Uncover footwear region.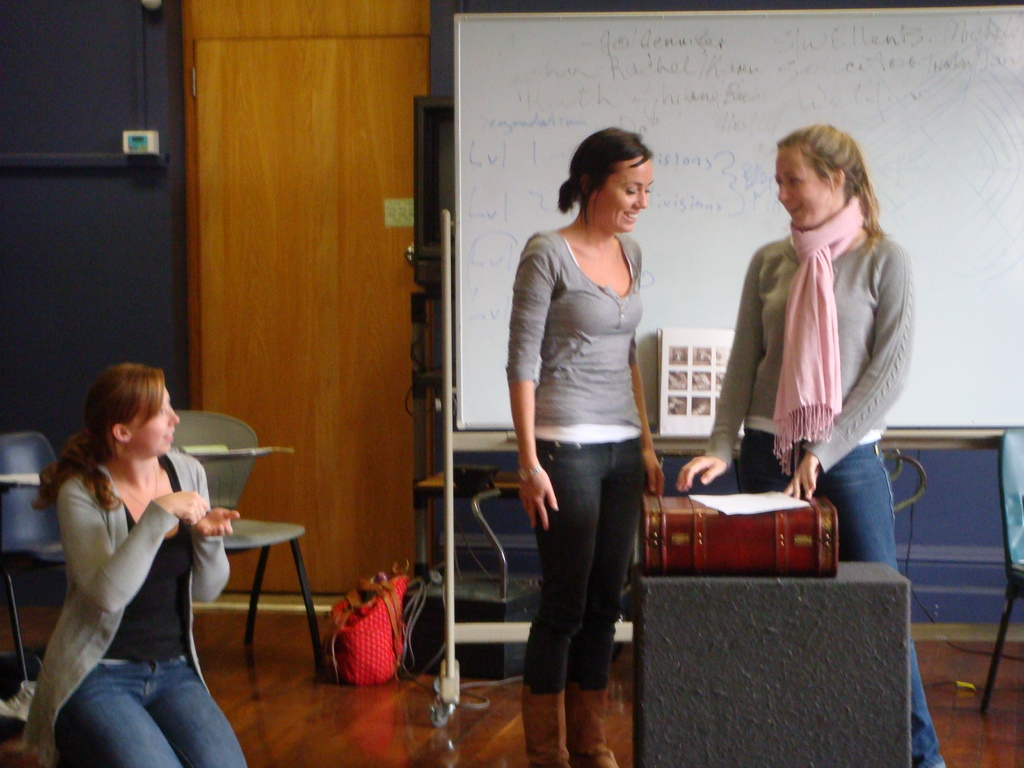
Uncovered: left=566, top=688, right=621, bottom=767.
